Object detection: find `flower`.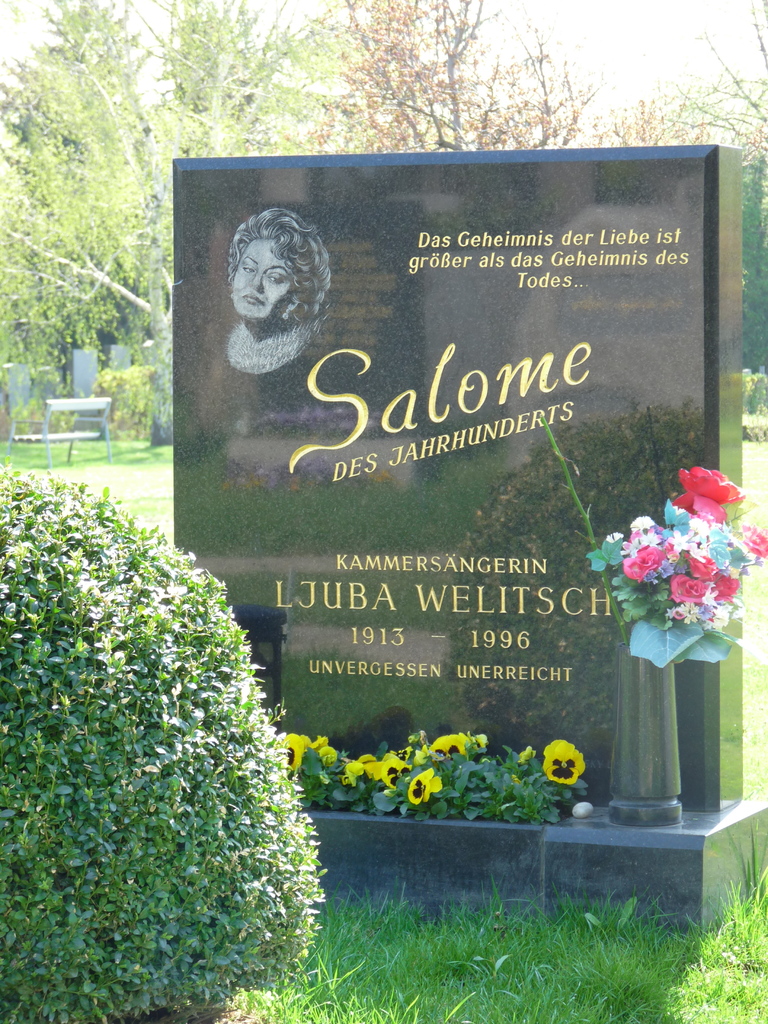
(275,728,300,784).
